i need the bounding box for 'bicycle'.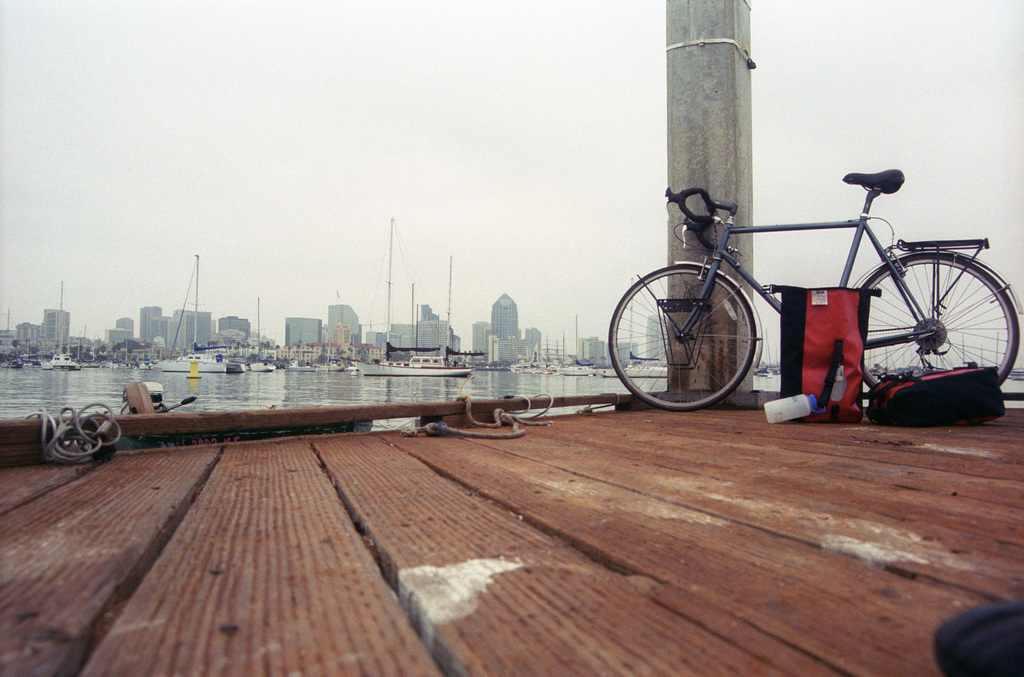
Here it is: [622, 144, 986, 408].
